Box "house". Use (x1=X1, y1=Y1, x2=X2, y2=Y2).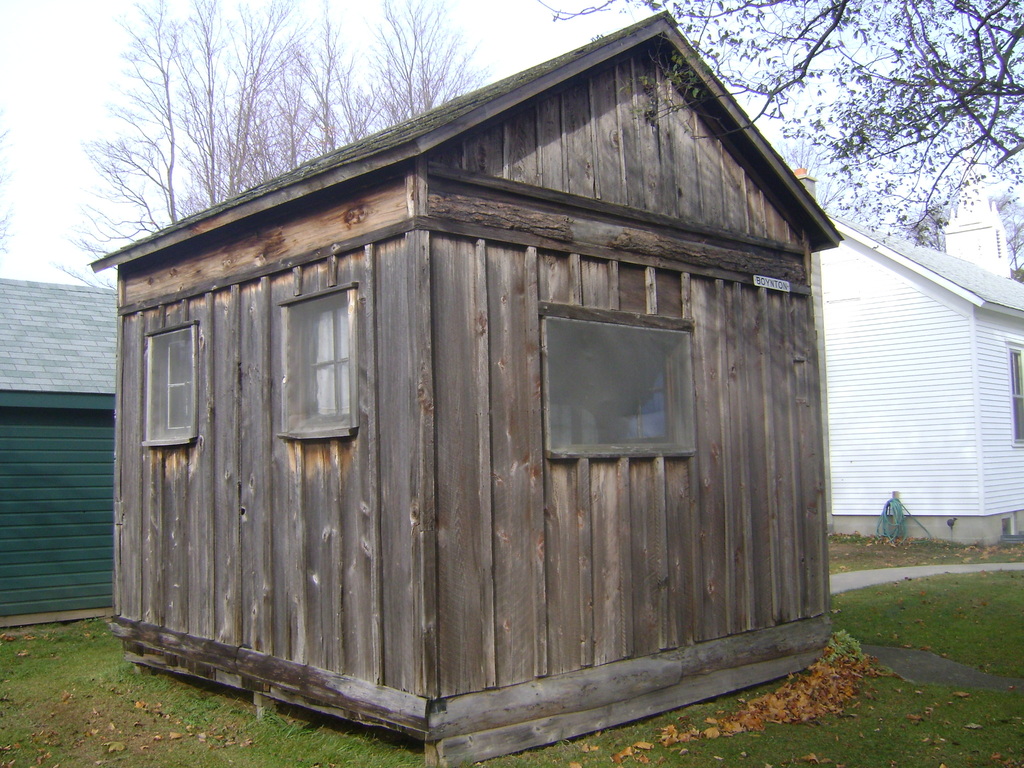
(x1=0, y1=273, x2=117, y2=634).
